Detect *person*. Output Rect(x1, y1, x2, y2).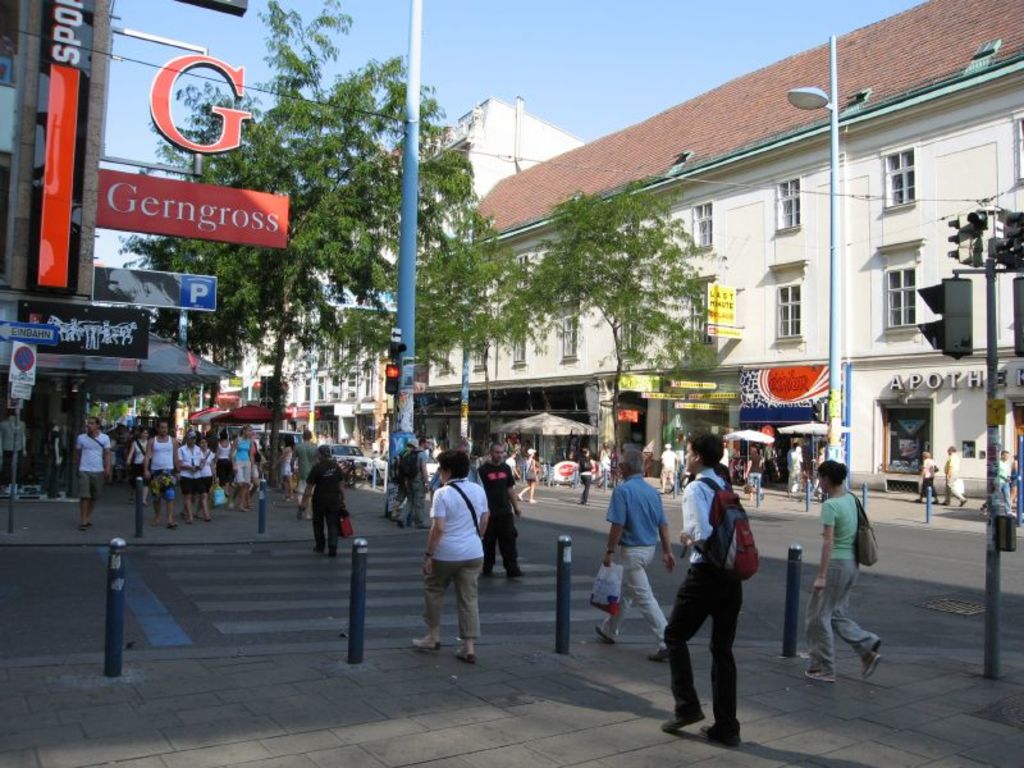
Rect(143, 422, 175, 521).
